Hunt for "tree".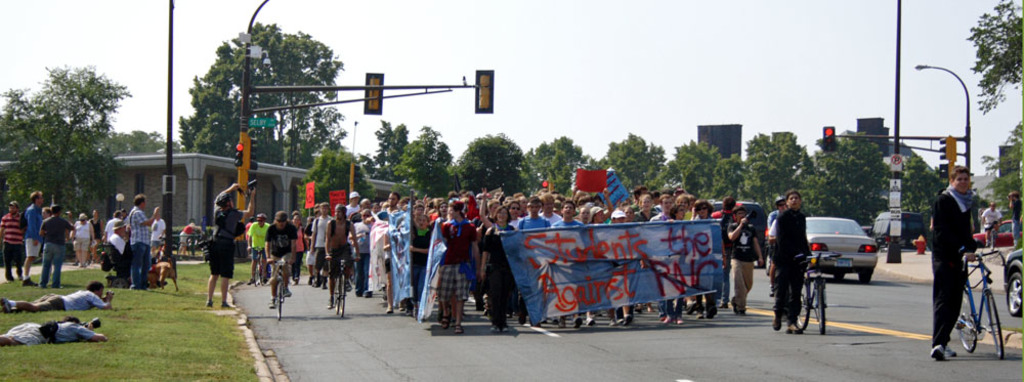
Hunted down at BBox(973, 114, 1023, 227).
